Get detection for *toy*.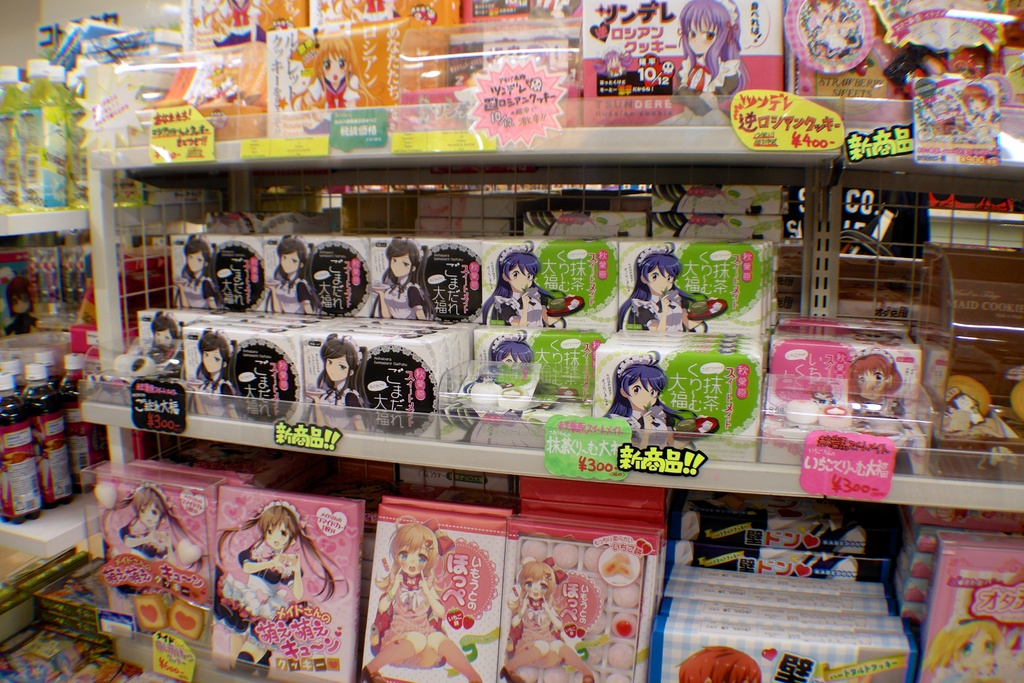
Detection: (502, 552, 596, 682).
